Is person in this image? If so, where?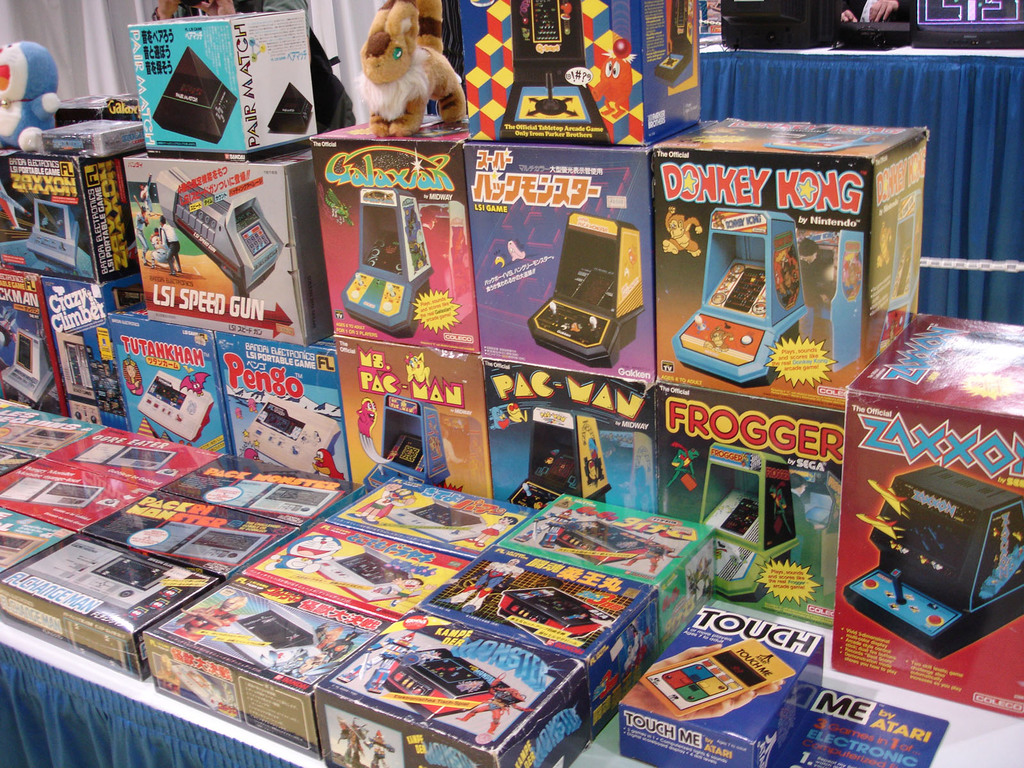
Yes, at select_region(138, 173, 154, 212).
